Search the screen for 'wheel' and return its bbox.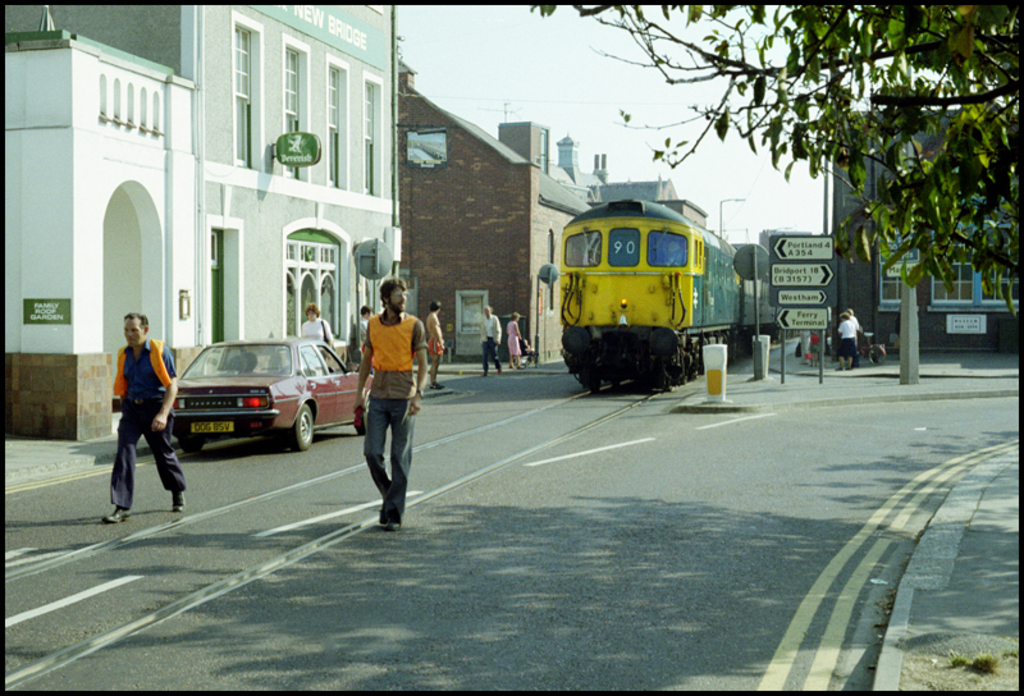
Found: <bbox>351, 398, 367, 436</bbox>.
